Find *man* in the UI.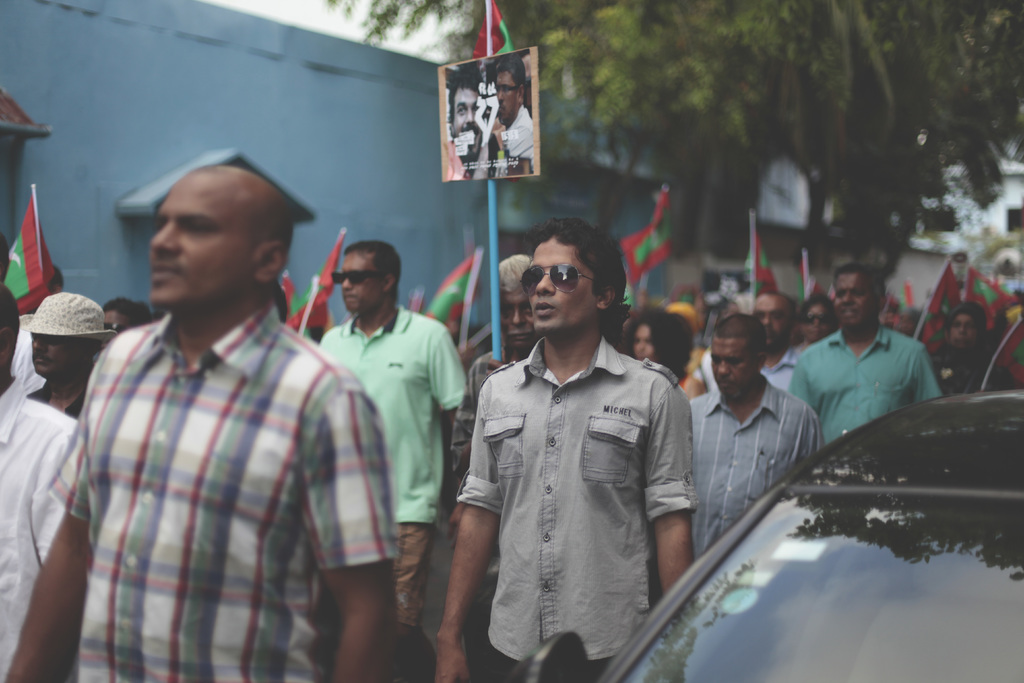
UI element at 684:312:819:551.
